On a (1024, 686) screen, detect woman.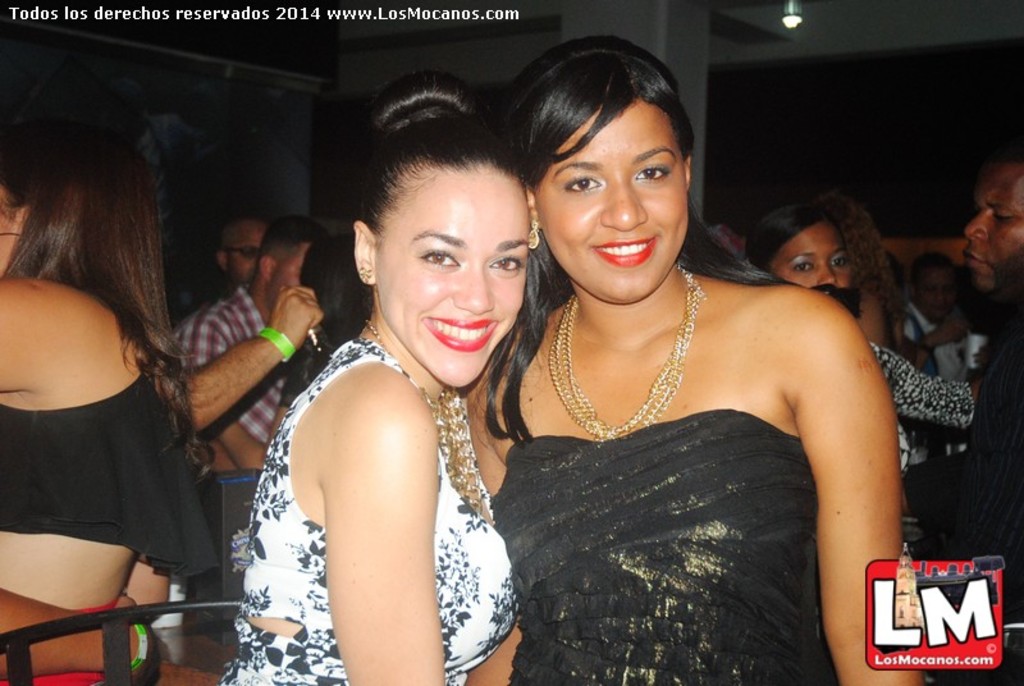
(234,65,520,685).
